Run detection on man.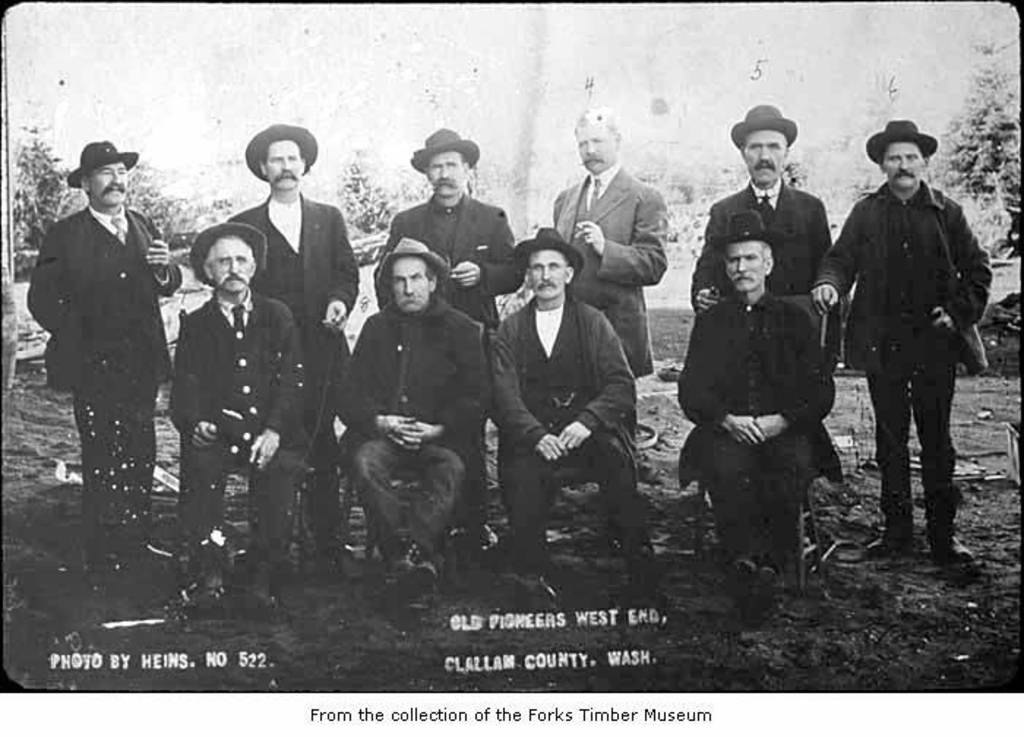
Result: [left=480, top=231, right=660, bottom=578].
